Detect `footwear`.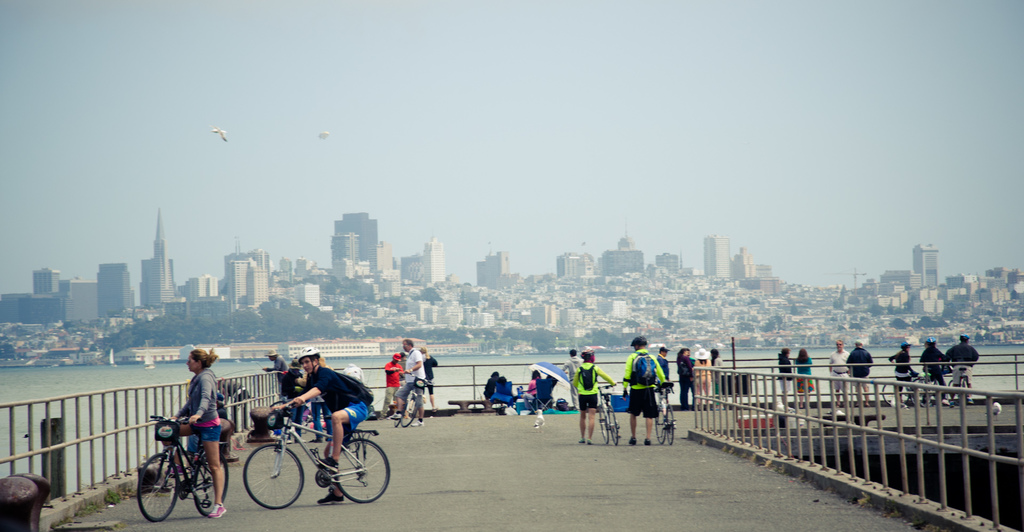
Detected at BBox(580, 439, 584, 444).
